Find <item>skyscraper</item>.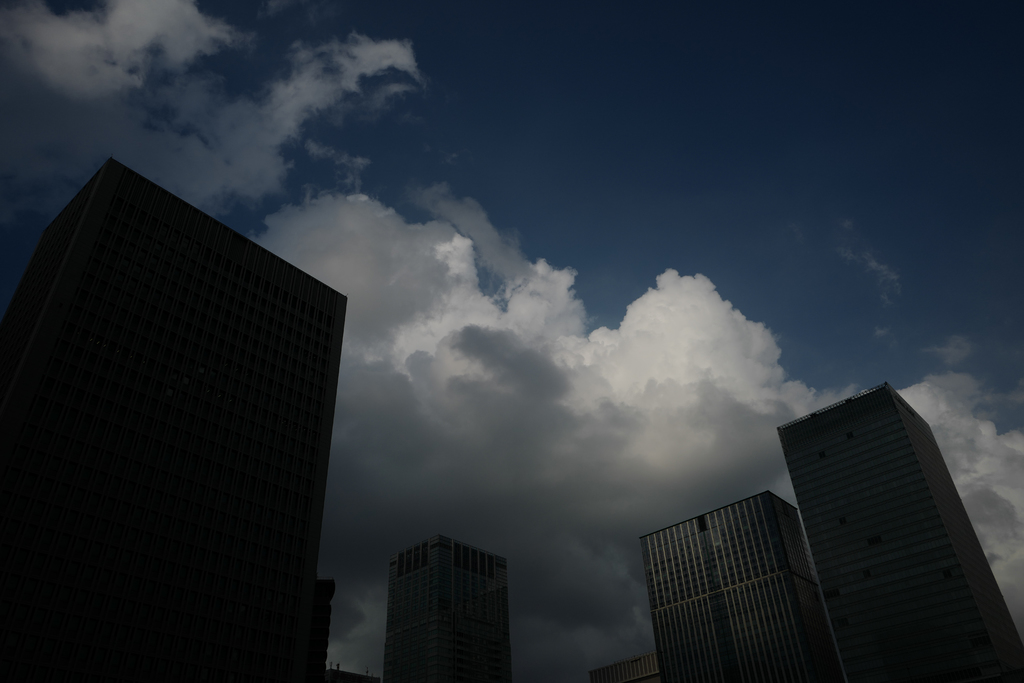
bbox=[381, 532, 513, 682].
